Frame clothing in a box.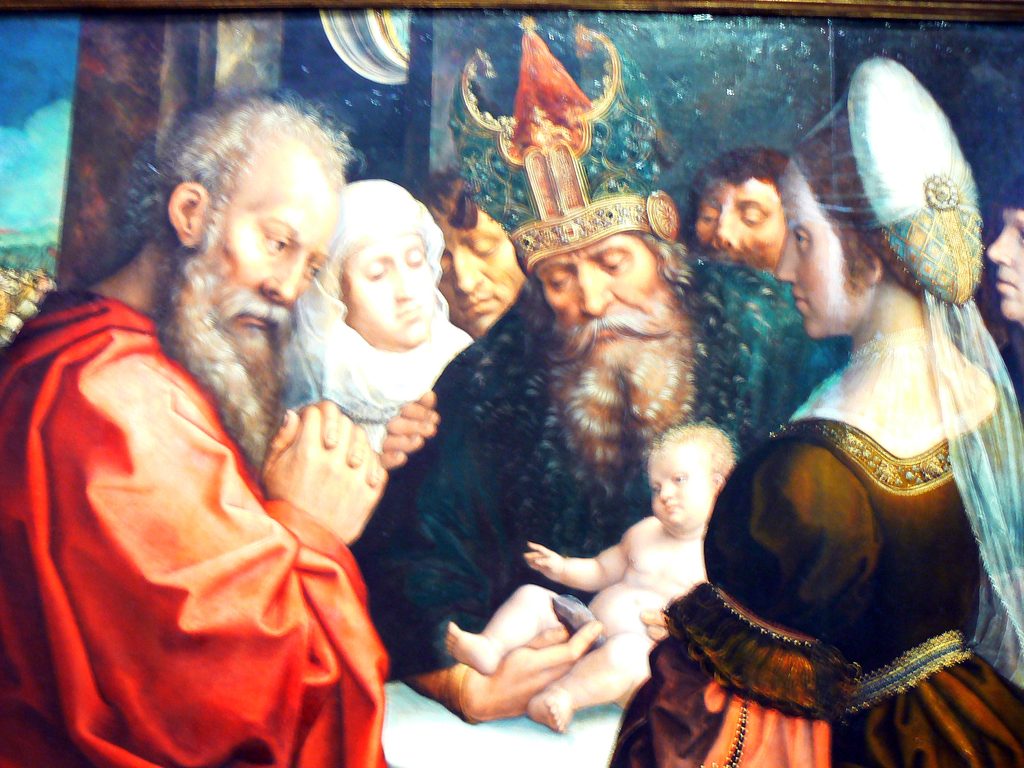
[330, 253, 847, 679].
